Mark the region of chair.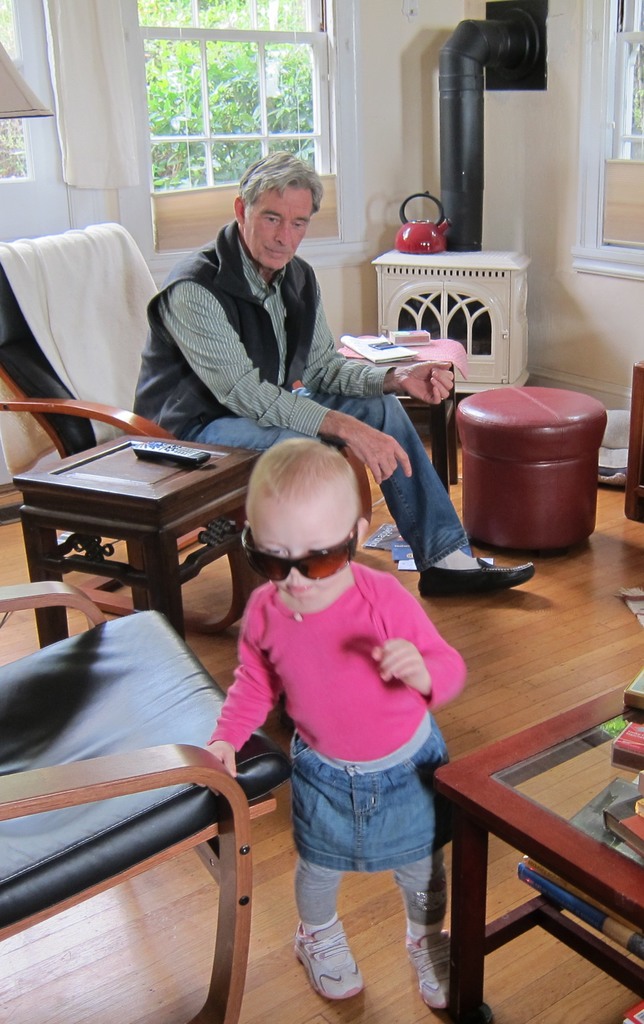
Region: box(0, 602, 307, 1021).
